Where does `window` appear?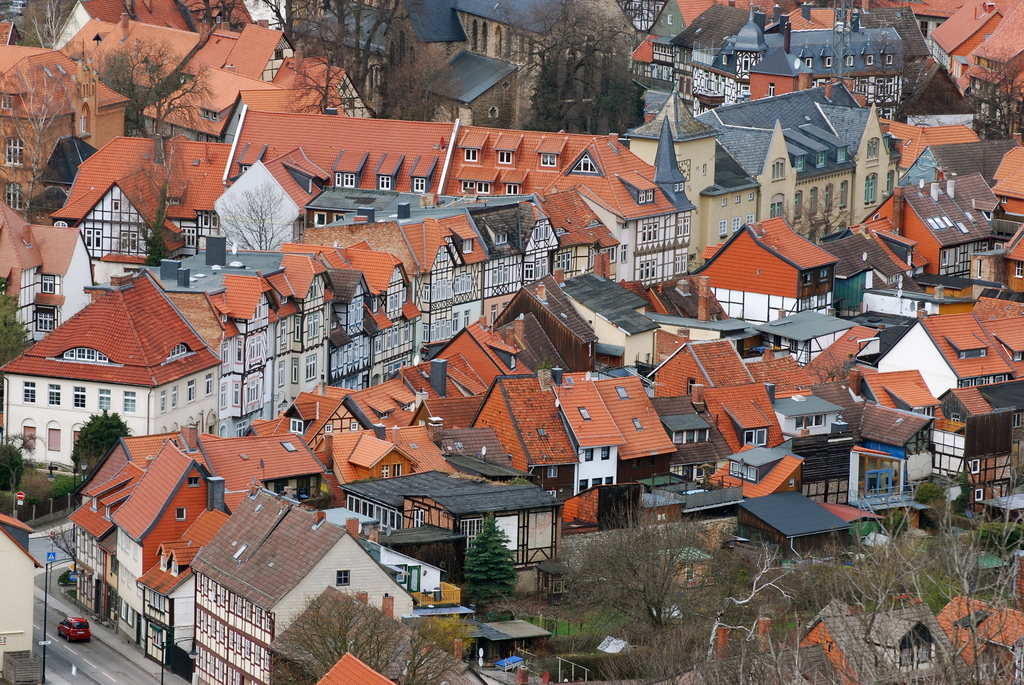
Appears at left=224, top=342, right=230, bottom=368.
